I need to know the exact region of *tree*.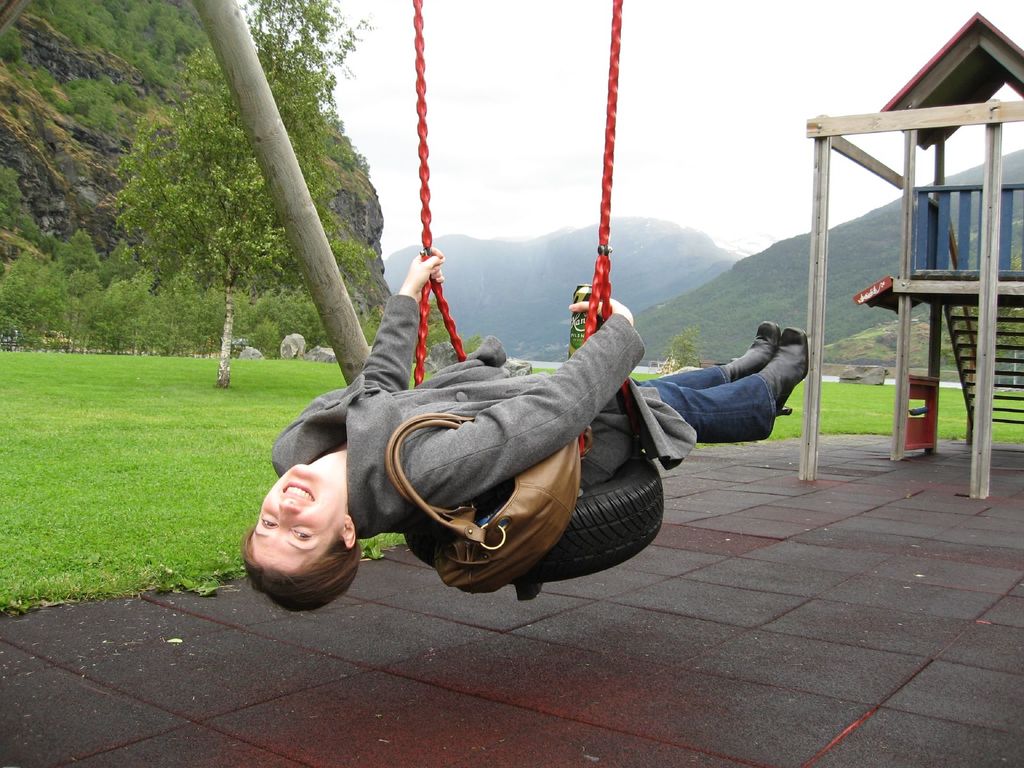
Region: l=9, t=0, r=407, b=343.
